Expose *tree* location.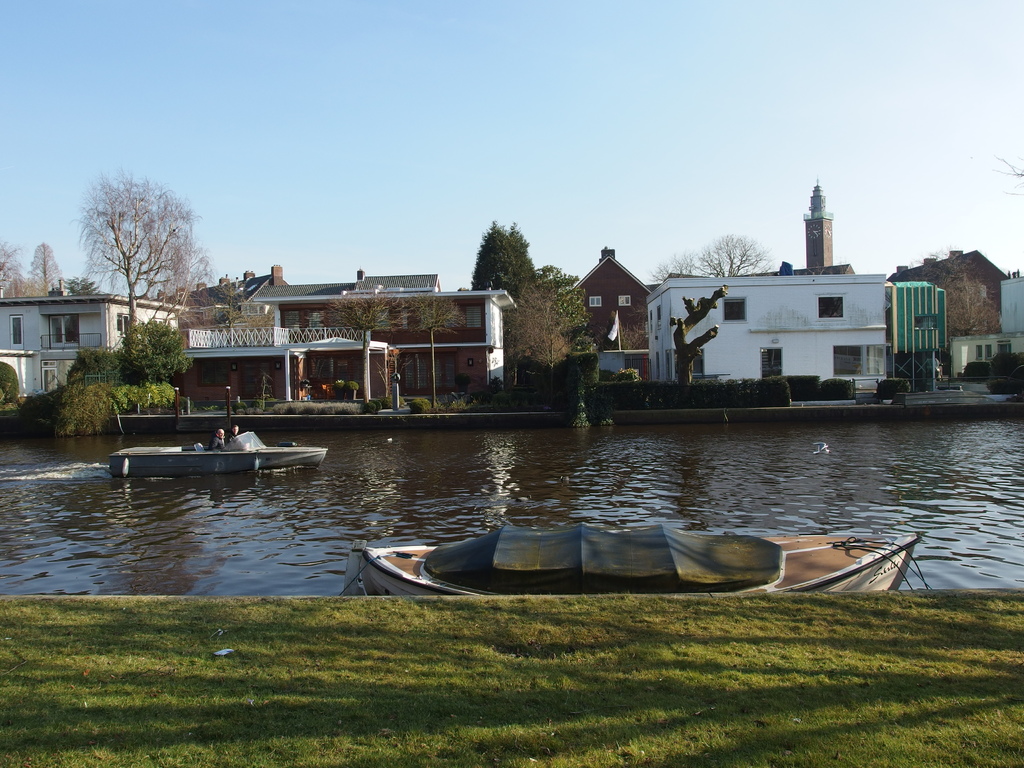
Exposed at <bbox>58, 340, 125, 392</bbox>.
